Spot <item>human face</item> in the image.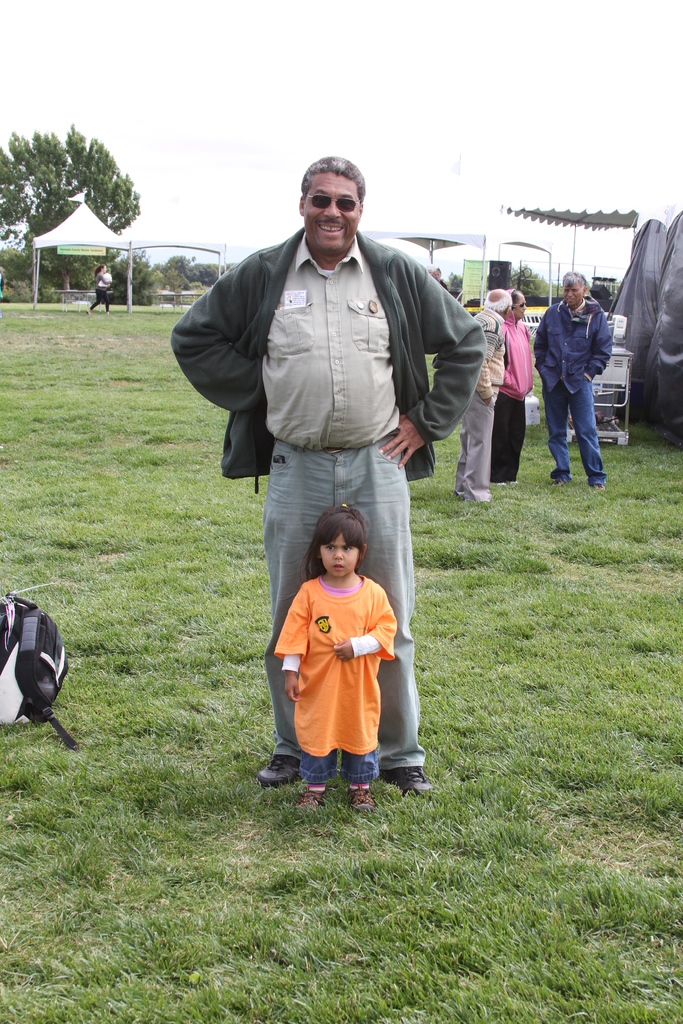
<item>human face</item> found at 318 533 361 582.
